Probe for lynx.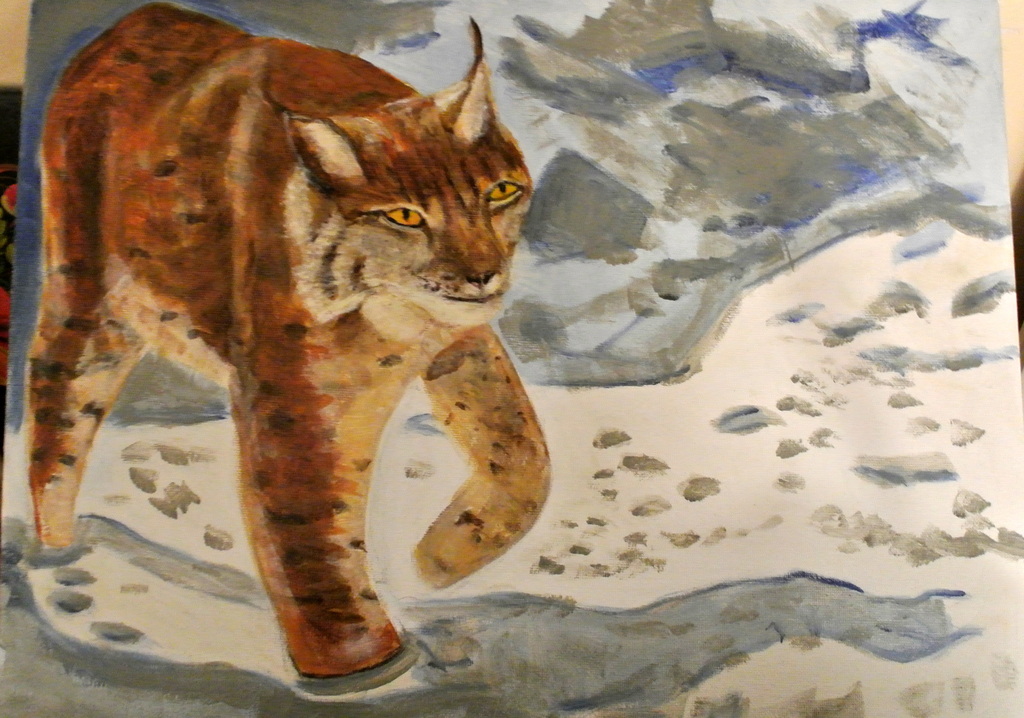
Probe result: select_region(25, 0, 556, 687).
